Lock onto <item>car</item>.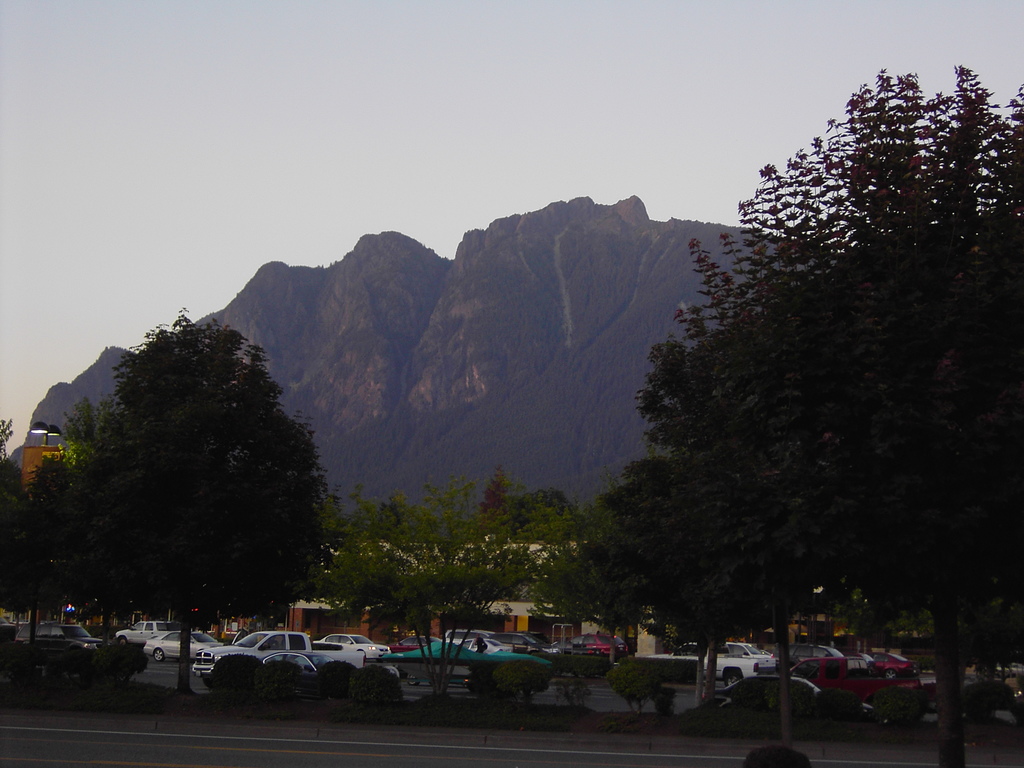
Locked: <bbox>116, 618, 174, 648</bbox>.
